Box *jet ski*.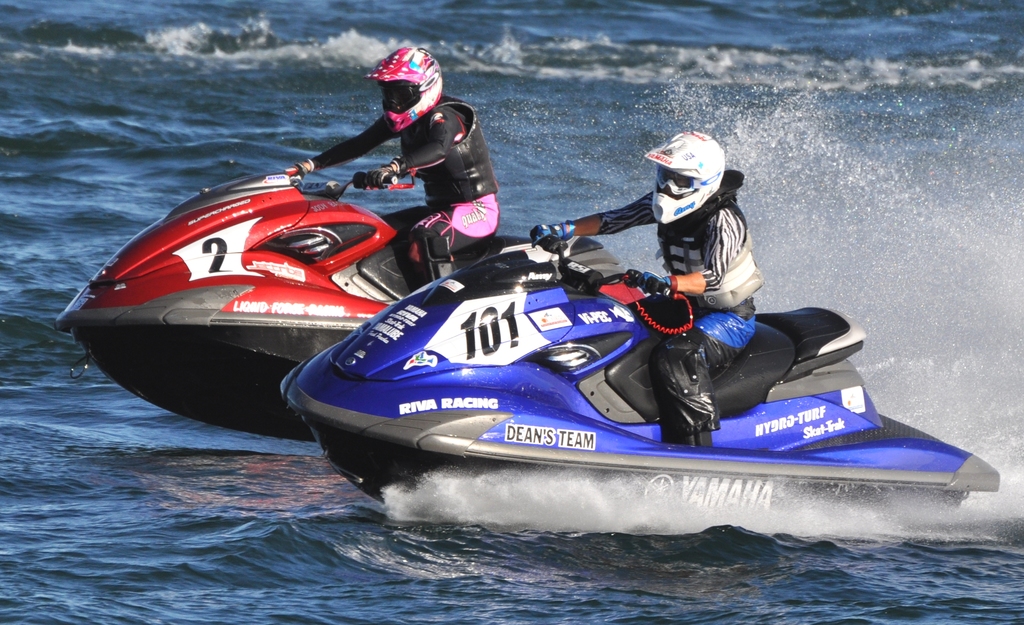
locate(54, 164, 539, 446).
